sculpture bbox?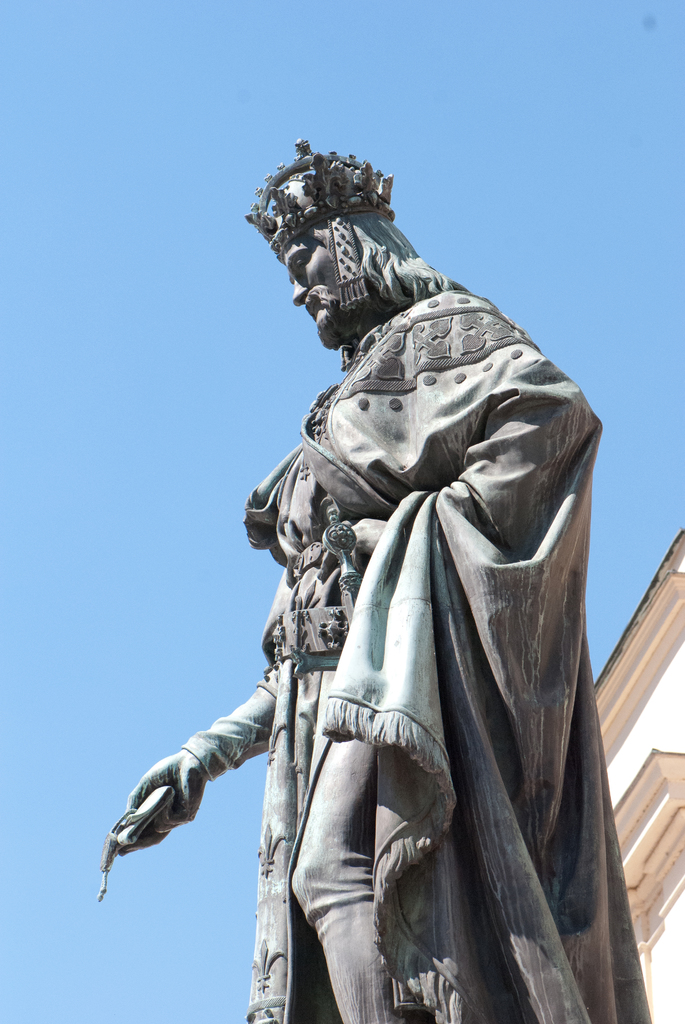
detection(138, 148, 634, 1018)
